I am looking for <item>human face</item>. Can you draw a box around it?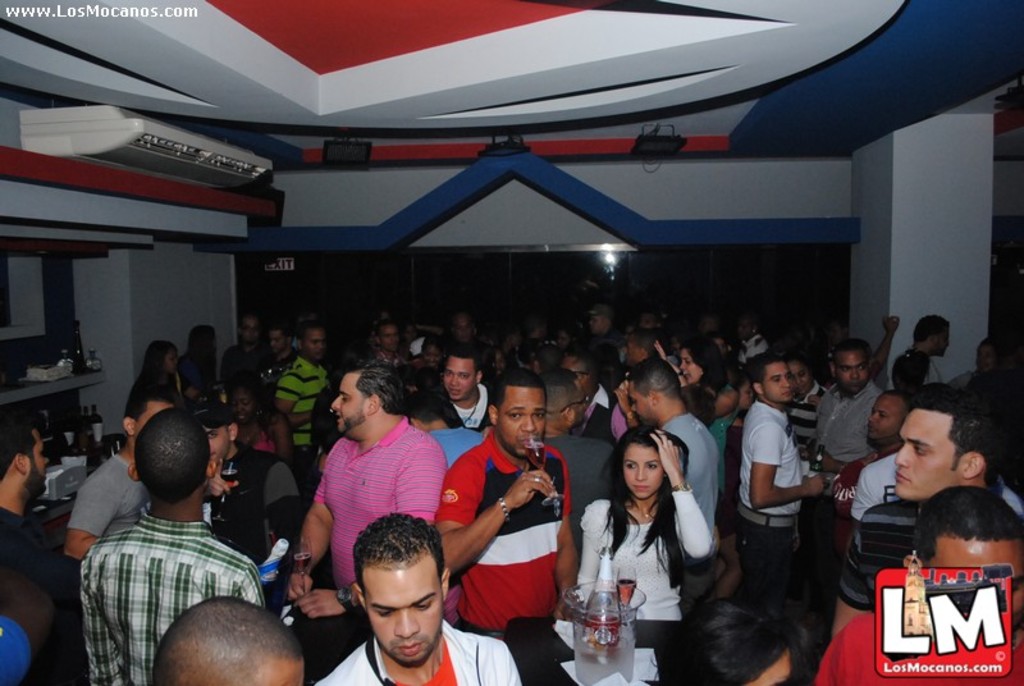
Sure, the bounding box is detection(979, 343, 1000, 371).
